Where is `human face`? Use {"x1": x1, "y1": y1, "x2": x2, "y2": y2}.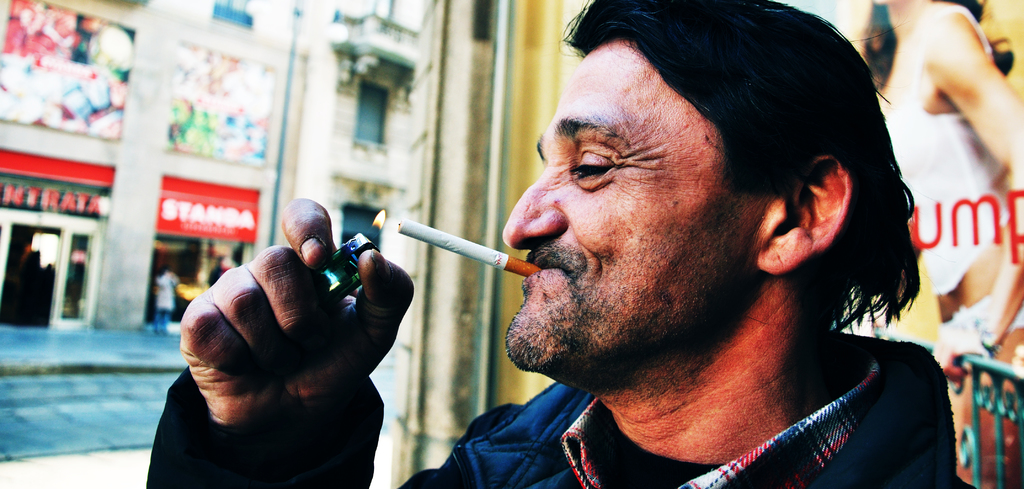
{"x1": 497, "y1": 42, "x2": 766, "y2": 374}.
